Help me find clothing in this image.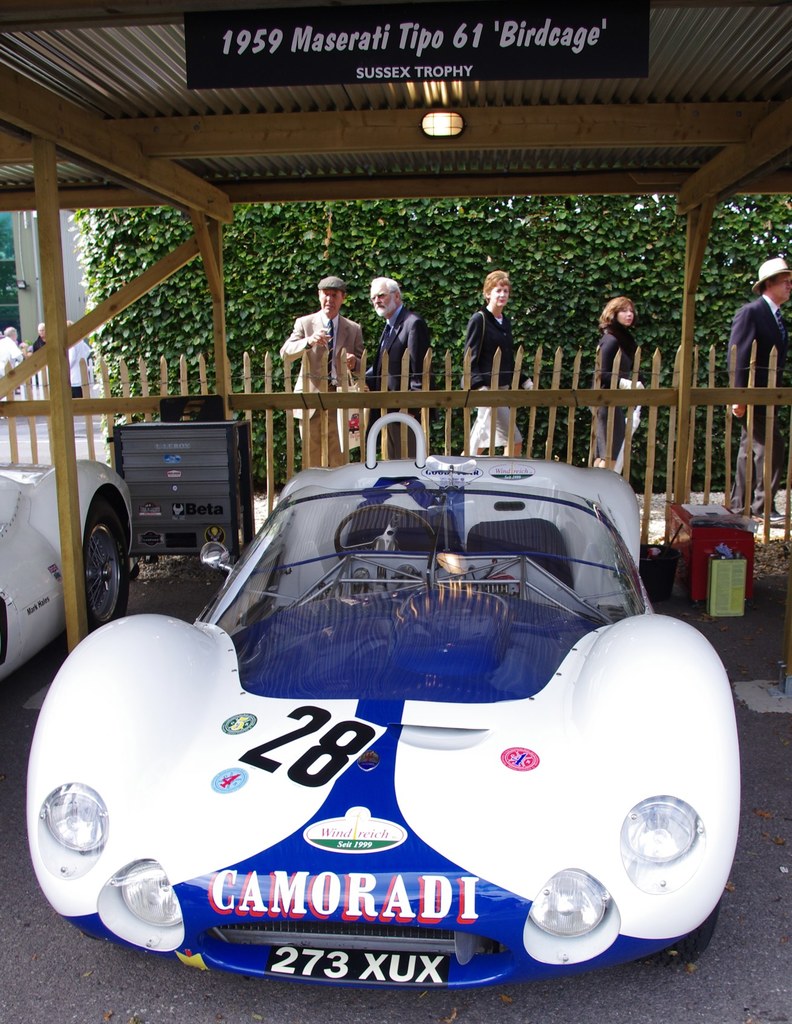
Found it: pyautogui.locateOnScreen(458, 309, 519, 451).
